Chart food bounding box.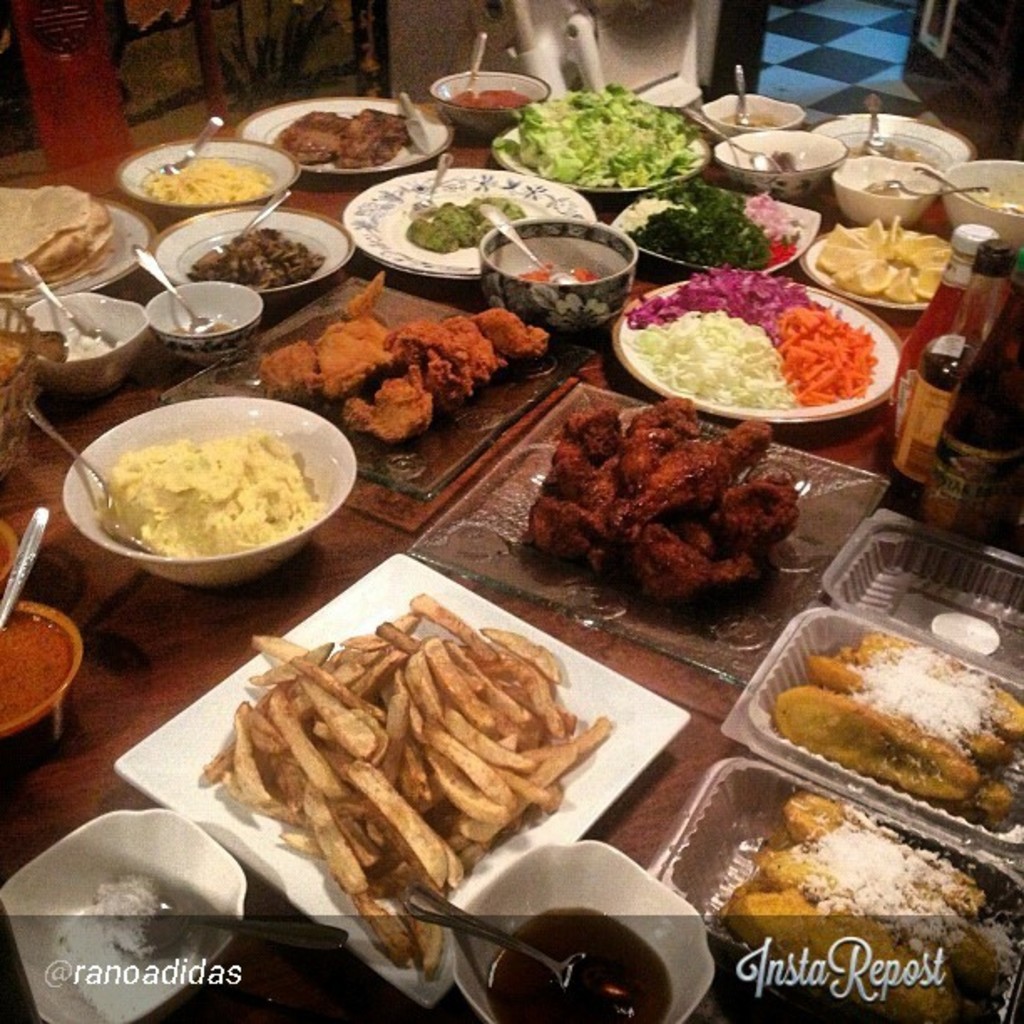
Charted: x1=716, y1=110, x2=780, y2=129.
